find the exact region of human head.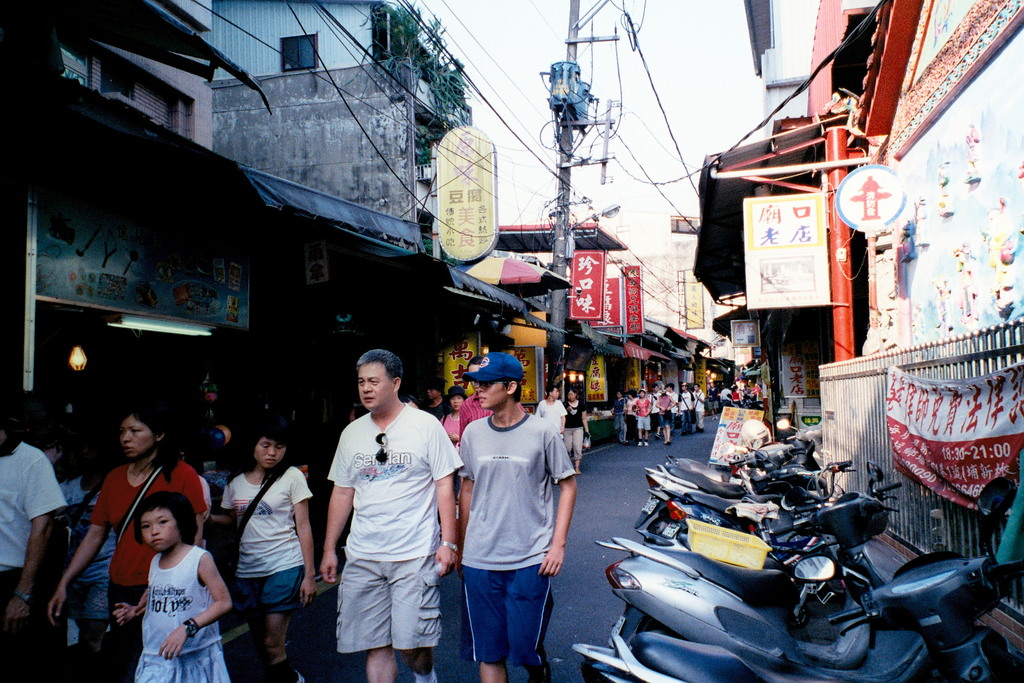
Exact region: BBox(641, 388, 647, 398).
